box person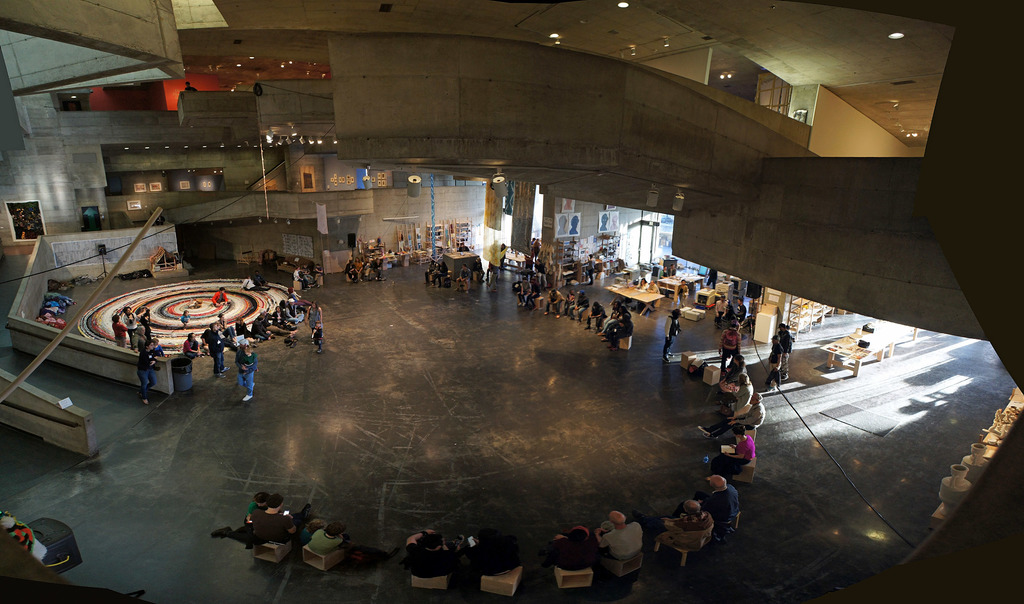
x1=774 y1=325 x2=793 y2=381
